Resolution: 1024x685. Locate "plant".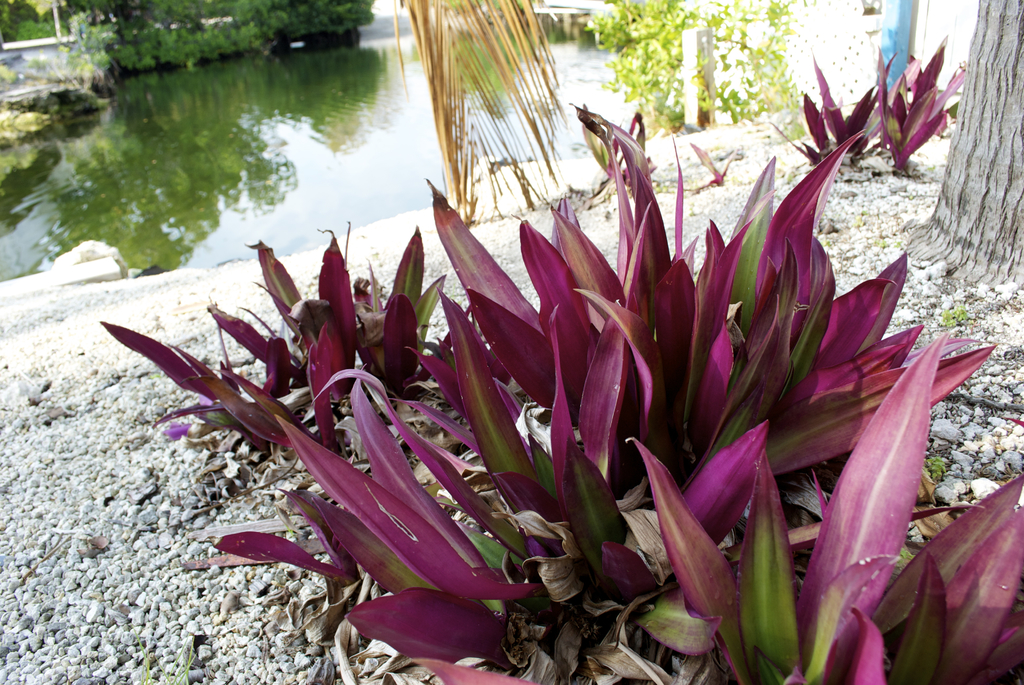
l=0, t=84, r=81, b=152.
